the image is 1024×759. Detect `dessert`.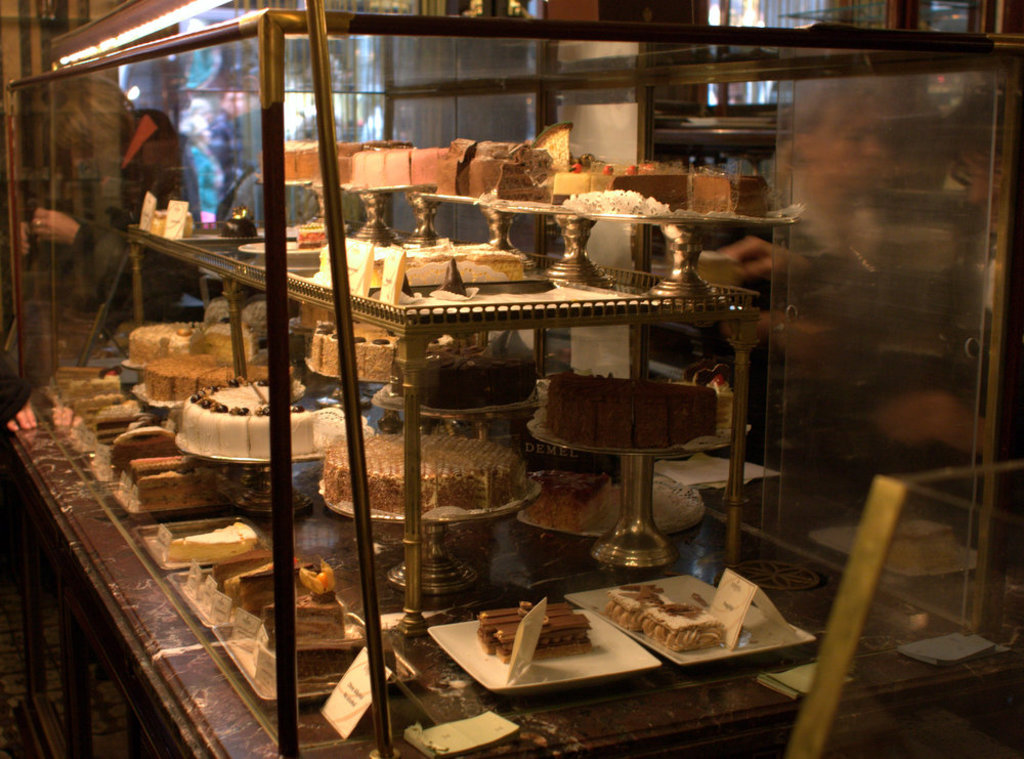
Detection: (x1=479, y1=594, x2=590, y2=662).
